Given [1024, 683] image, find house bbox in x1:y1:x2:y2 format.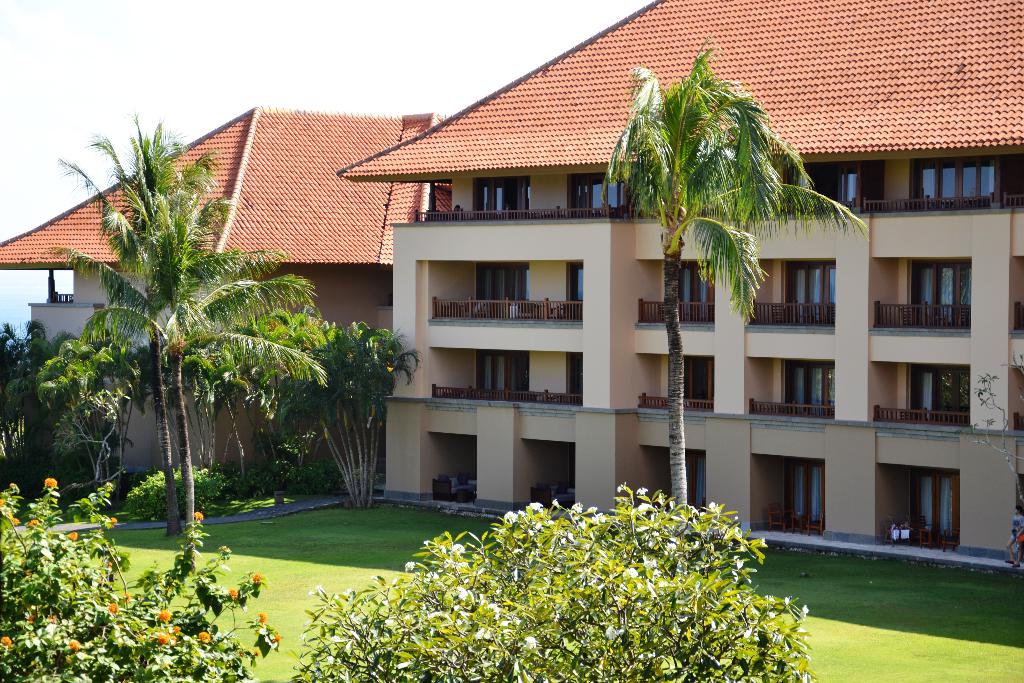
344:0:1022:570.
